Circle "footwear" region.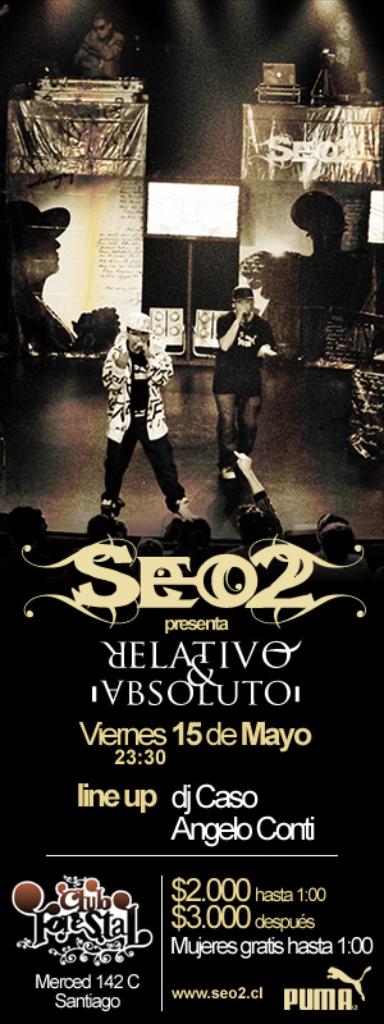
Region: (219,463,234,481).
